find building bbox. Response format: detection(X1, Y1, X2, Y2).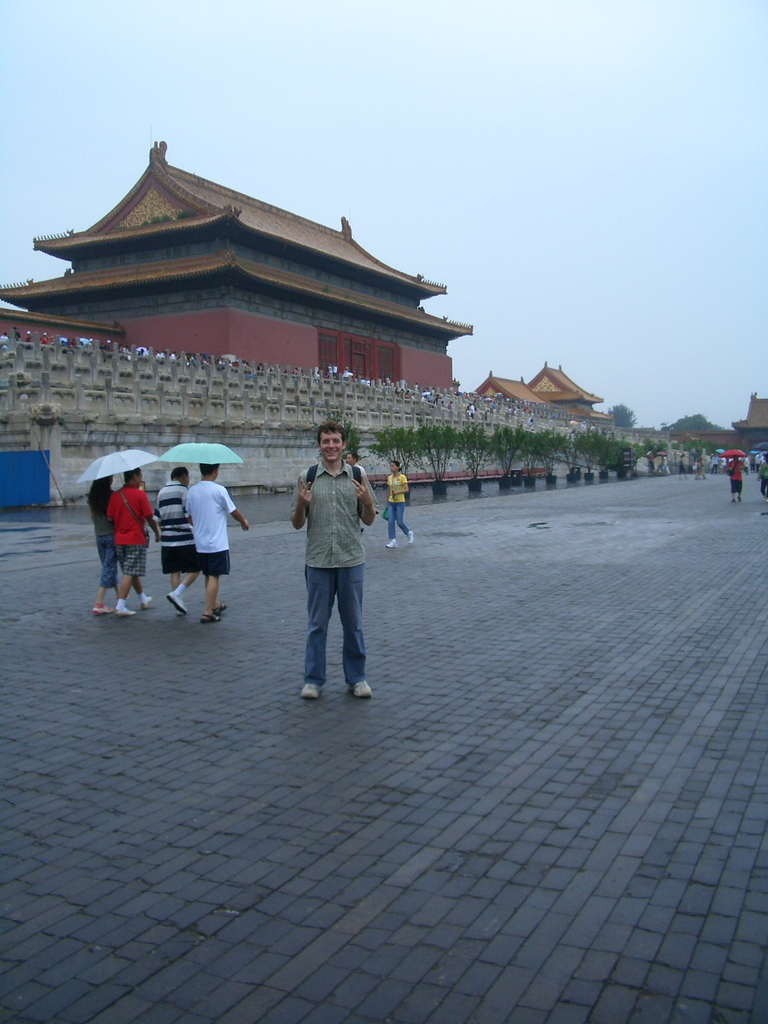
detection(728, 395, 767, 456).
